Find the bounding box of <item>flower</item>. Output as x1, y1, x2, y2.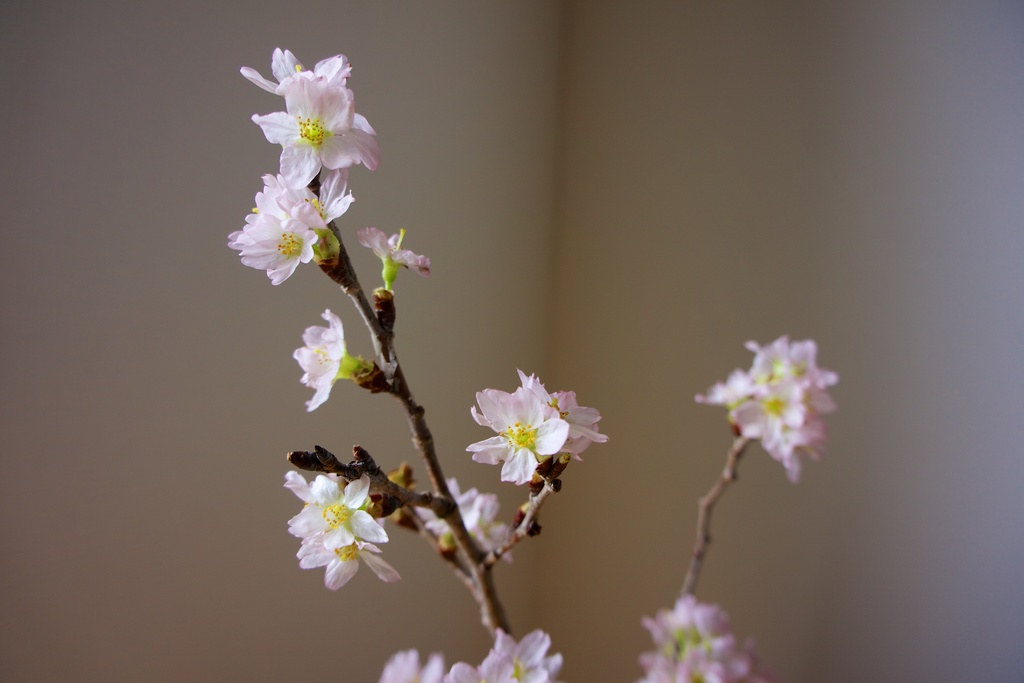
292, 309, 364, 416.
